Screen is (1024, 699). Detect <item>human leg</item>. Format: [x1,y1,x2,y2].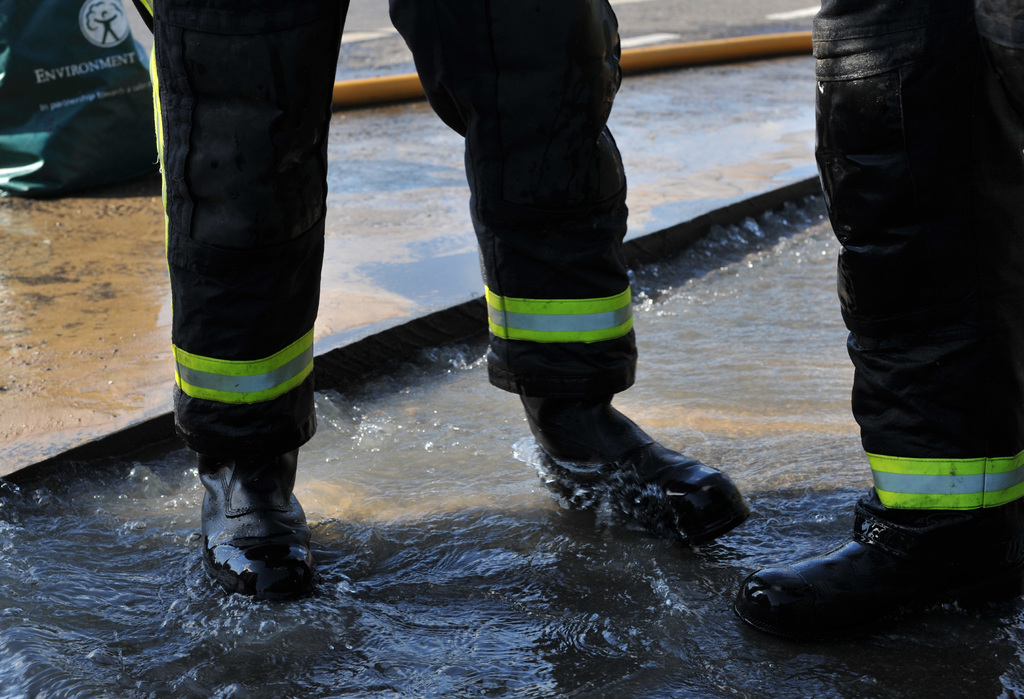
[388,1,748,545].
